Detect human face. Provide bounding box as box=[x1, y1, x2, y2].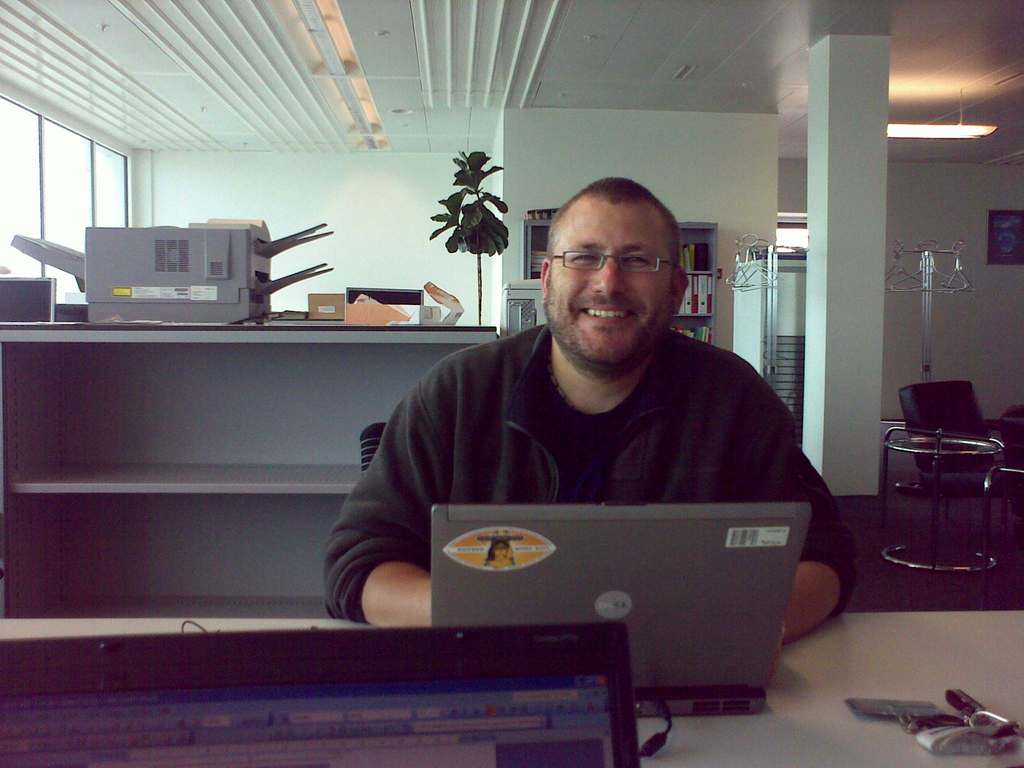
box=[552, 205, 673, 367].
